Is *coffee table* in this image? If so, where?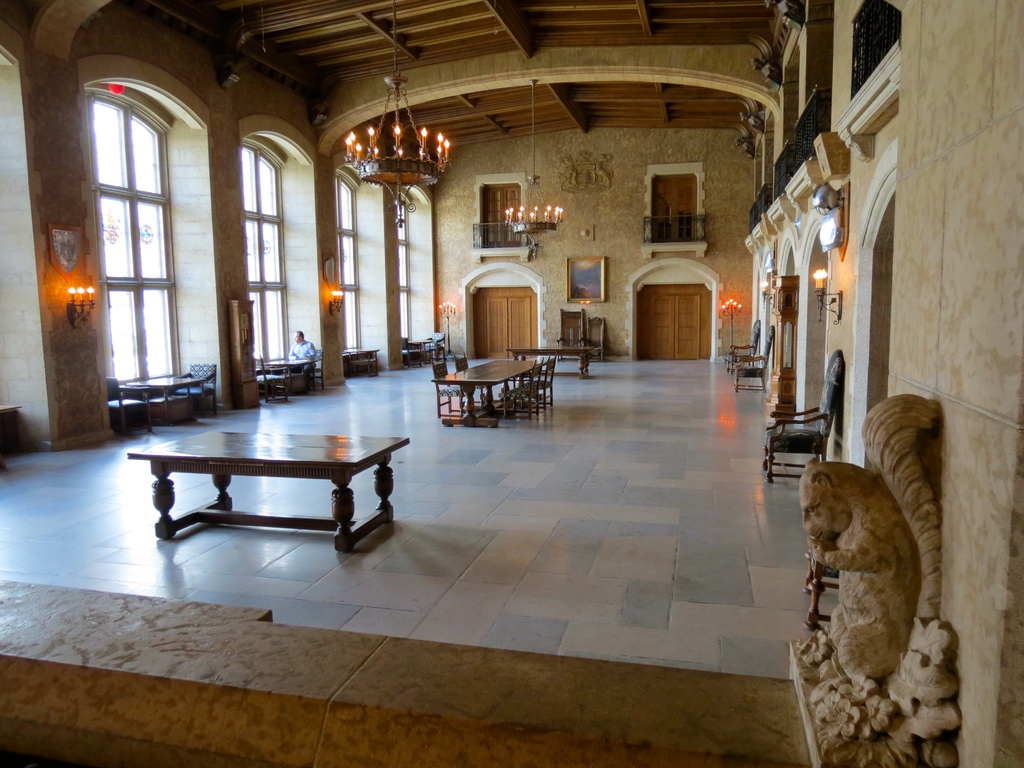
Yes, at x1=346, y1=341, x2=378, y2=377.
